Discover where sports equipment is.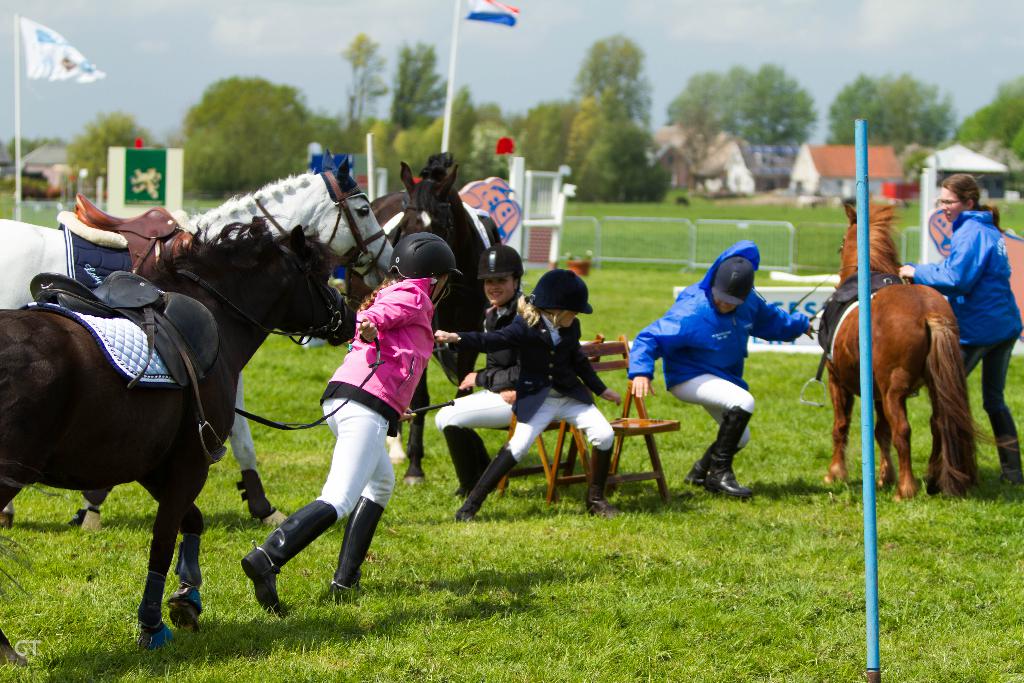
Discovered at box(236, 493, 332, 623).
